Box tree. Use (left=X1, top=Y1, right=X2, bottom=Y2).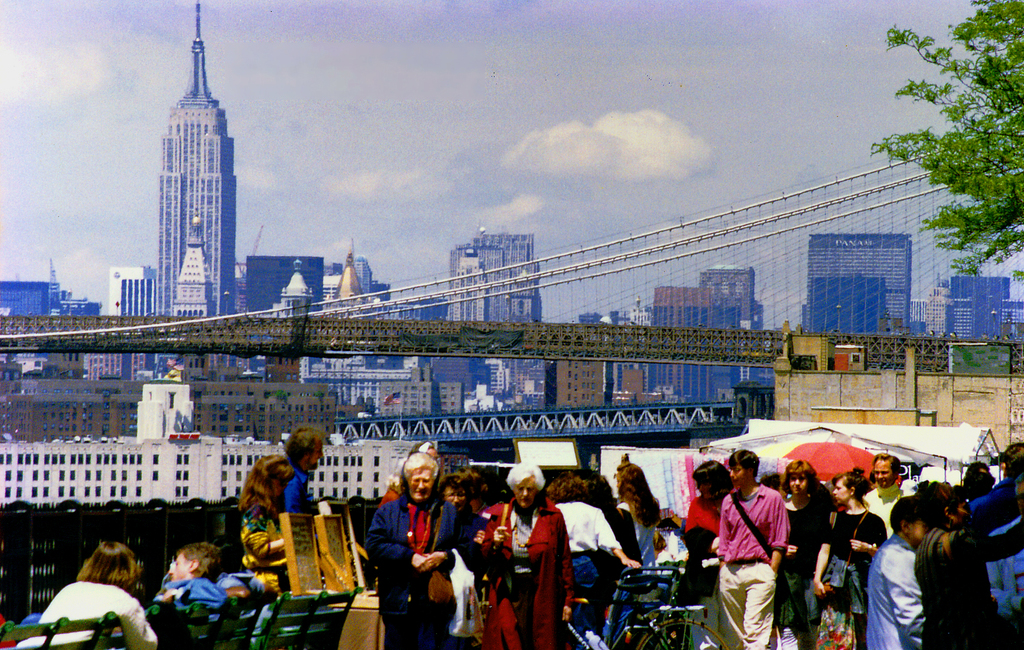
(left=867, top=11, right=1023, bottom=364).
